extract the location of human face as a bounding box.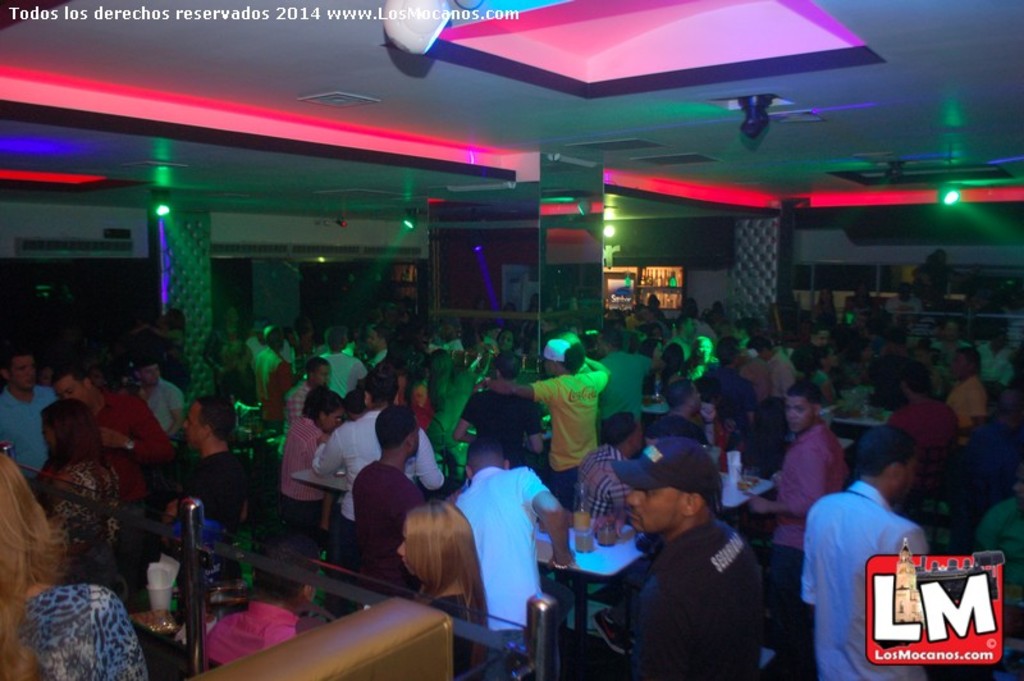
(786, 398, 810, 430).
